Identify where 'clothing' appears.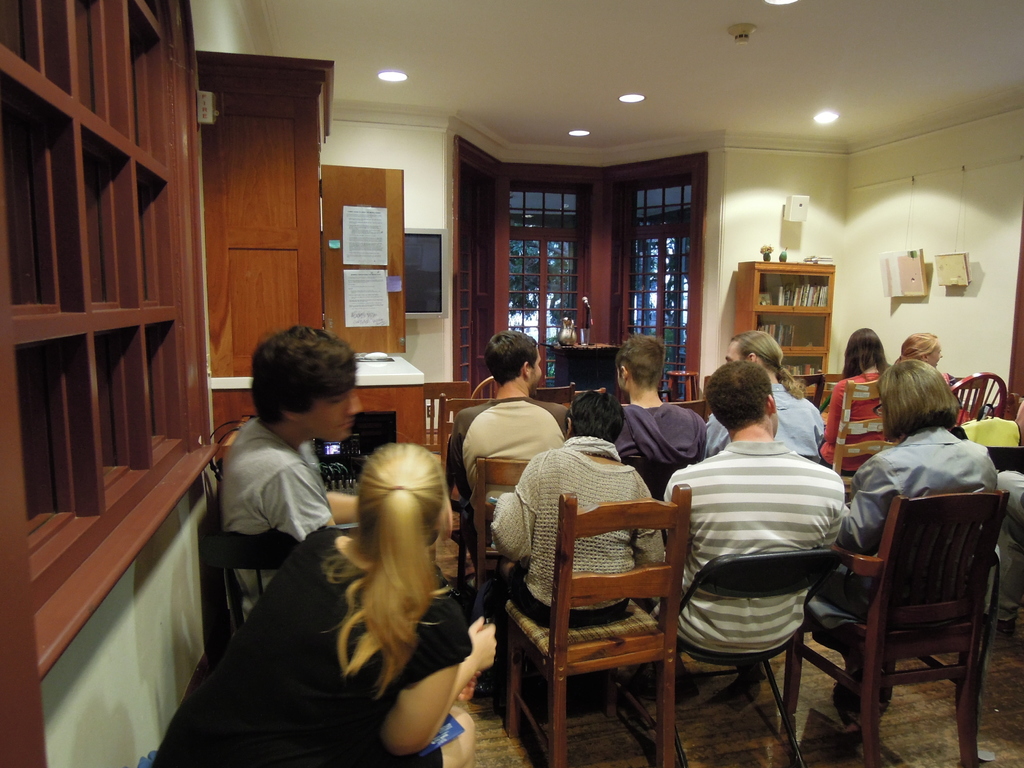
Appears at Rect(444, 395, 565, 528).
